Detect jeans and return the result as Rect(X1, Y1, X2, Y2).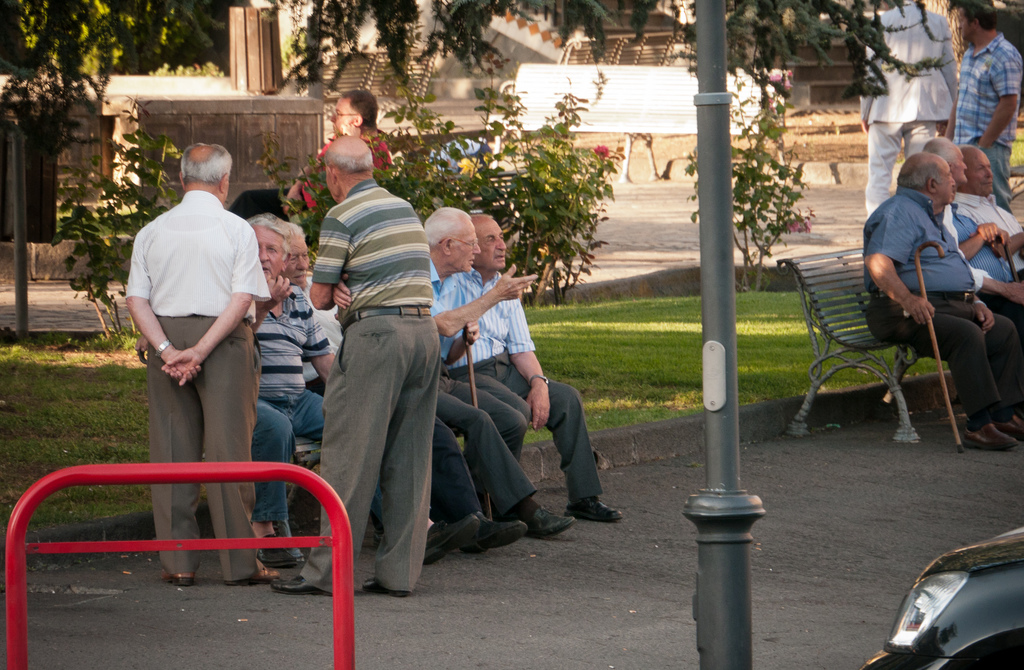
Rect(250, 388, 322, 526).
